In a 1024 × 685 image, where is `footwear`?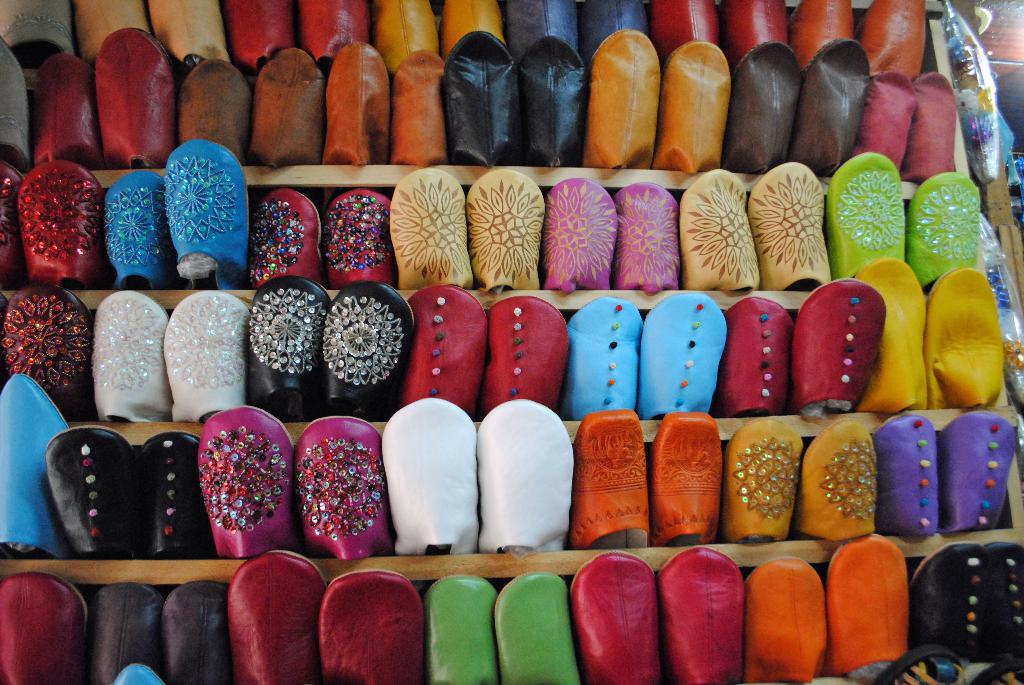
region(444, 28, 527, 154).
